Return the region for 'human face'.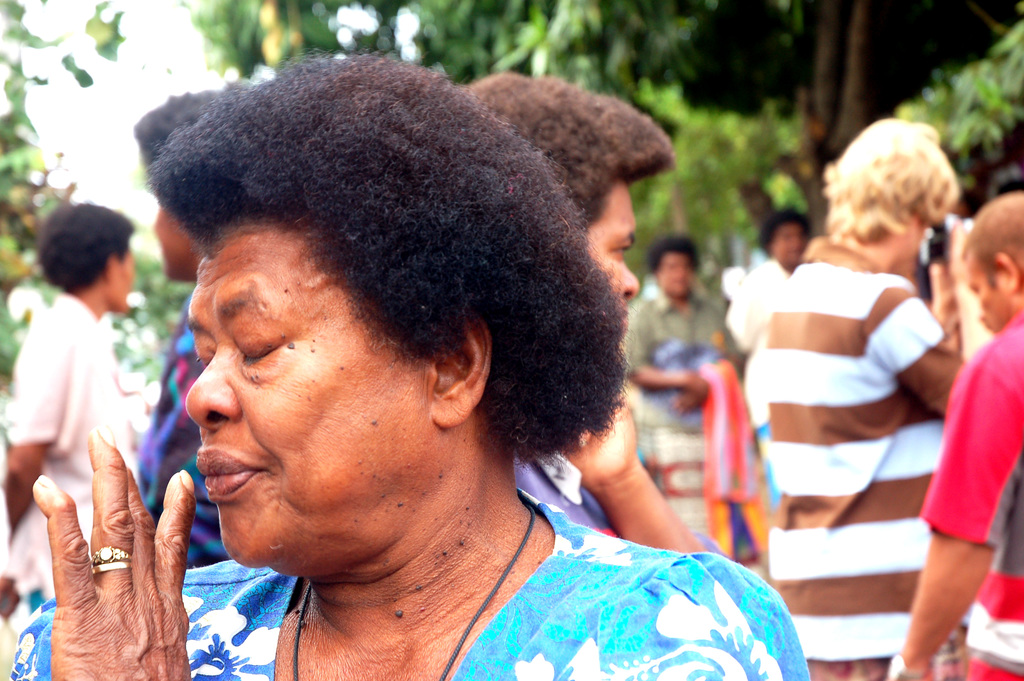
BBox(772, 224, 808, 268).
